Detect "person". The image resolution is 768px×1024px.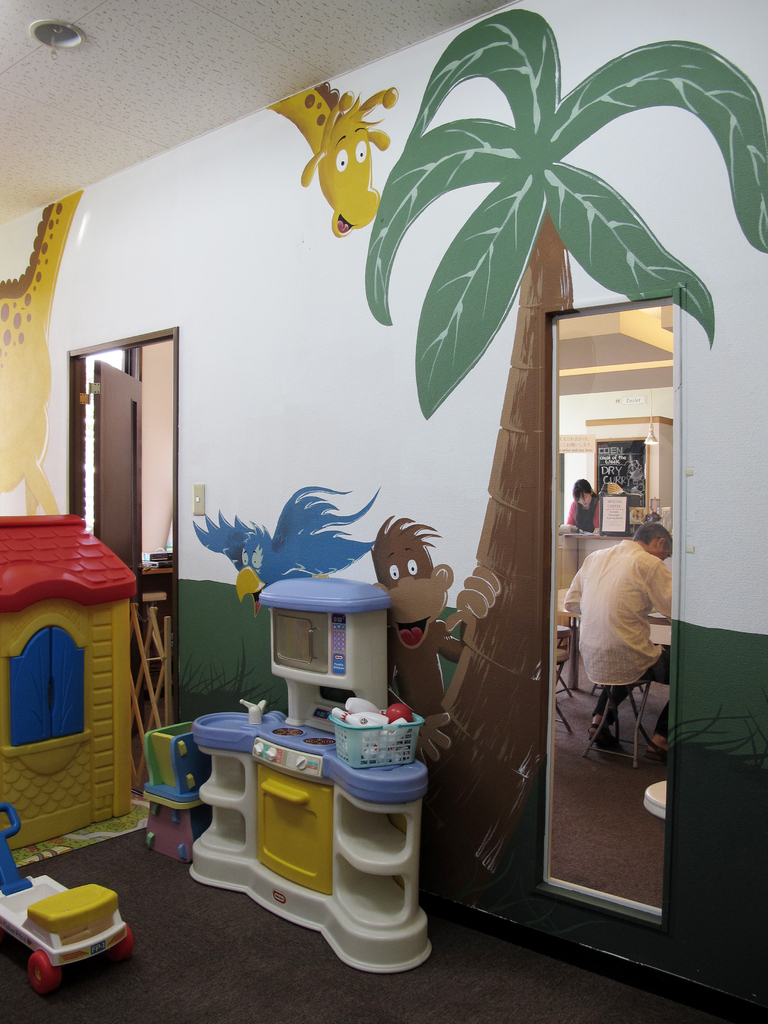
562:521:672:750.
